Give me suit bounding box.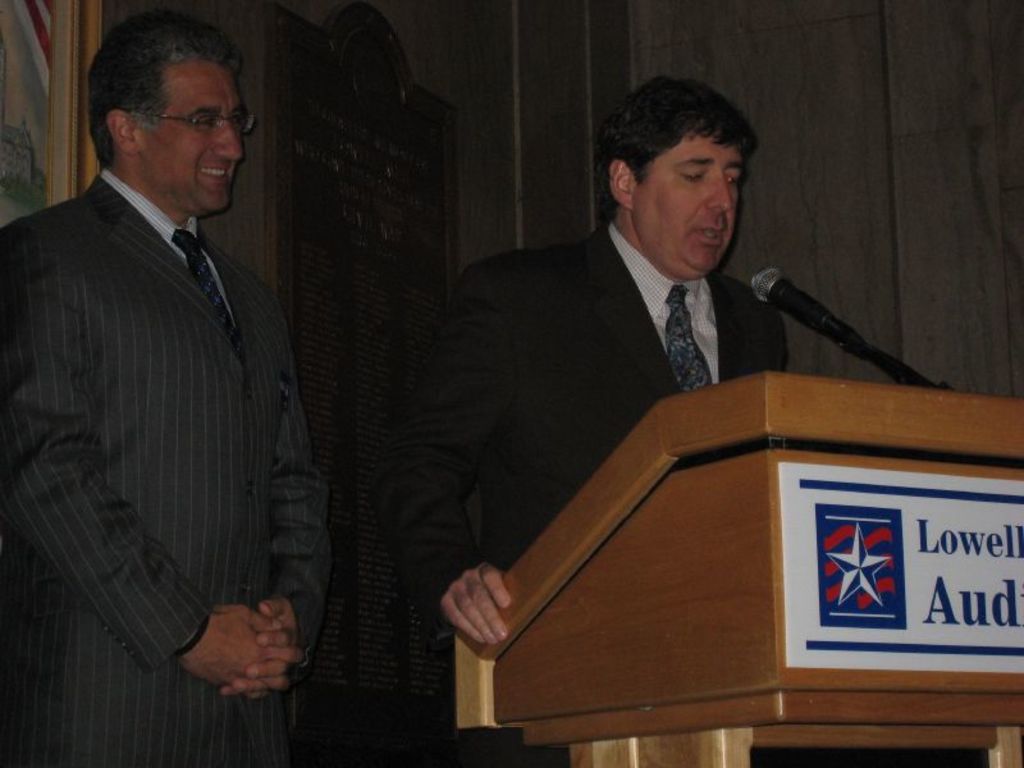
box=[0, 159, 326, 767].
